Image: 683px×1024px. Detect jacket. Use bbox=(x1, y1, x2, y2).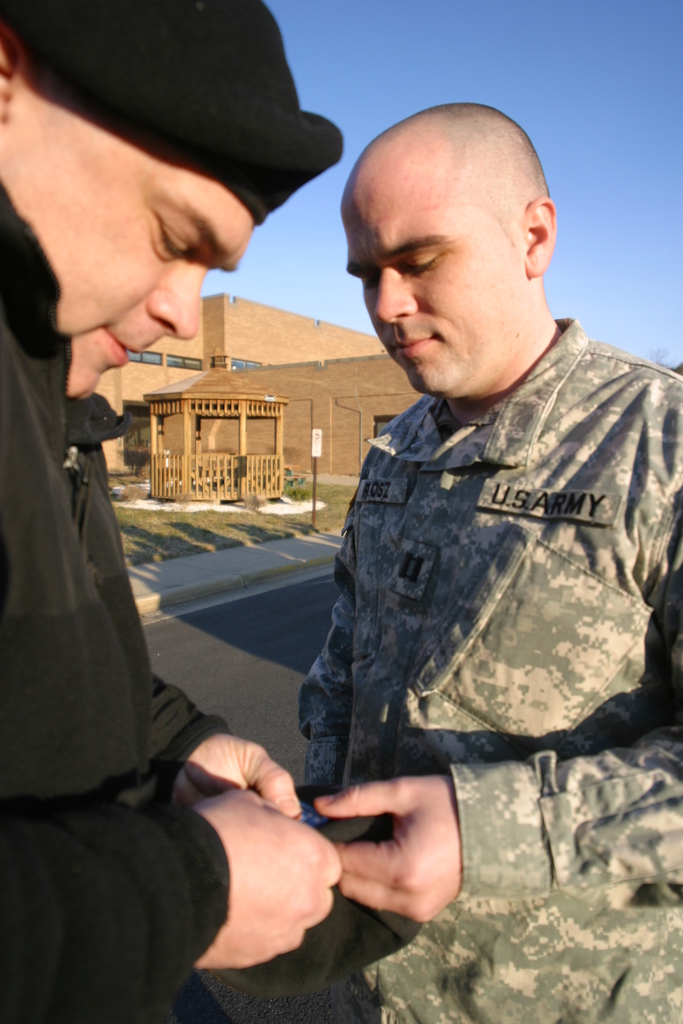
bbox=(0, 179, 231, 1023).
